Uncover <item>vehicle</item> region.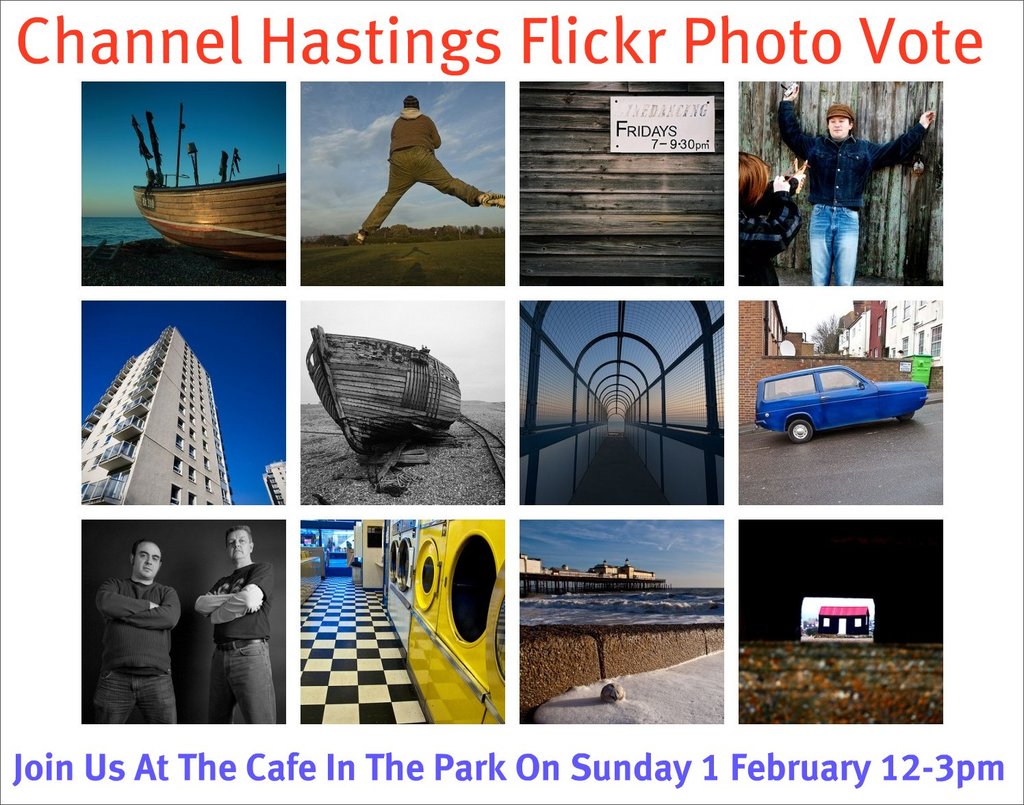
Uncovered: <box>517,555,673,596</box>.
